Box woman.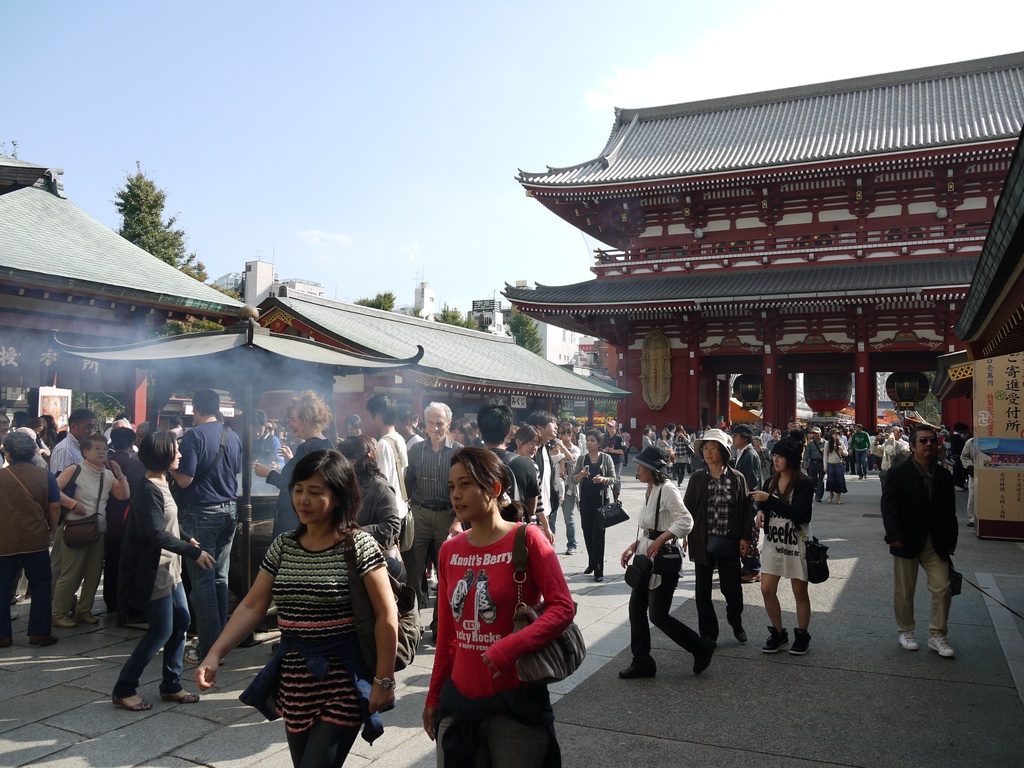
655:426:674:480.
